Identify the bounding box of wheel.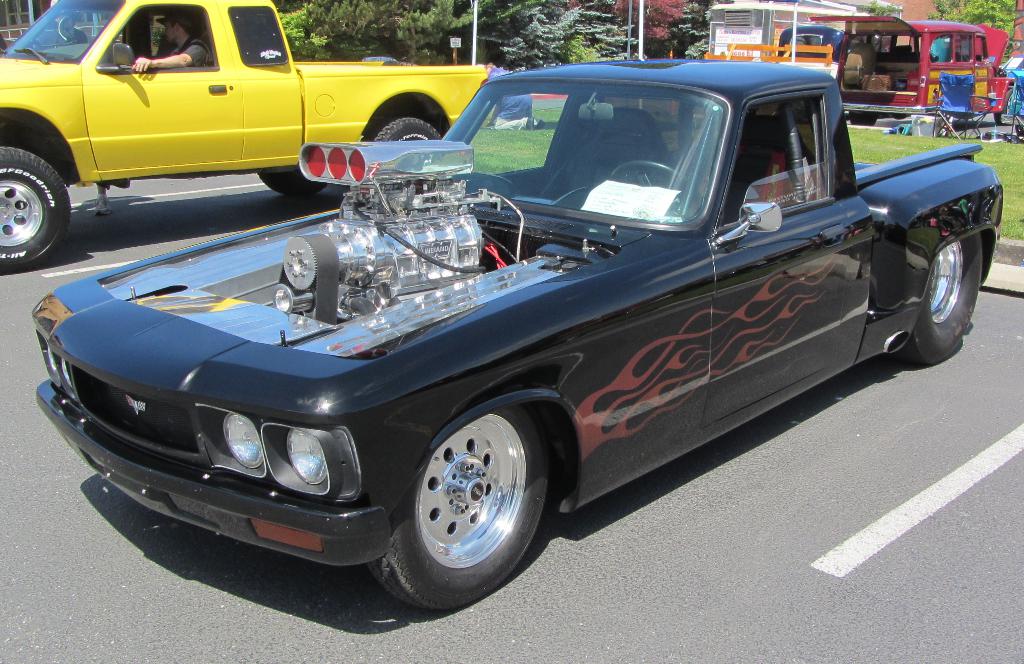
bbox=[257, 166, 329, 195].
